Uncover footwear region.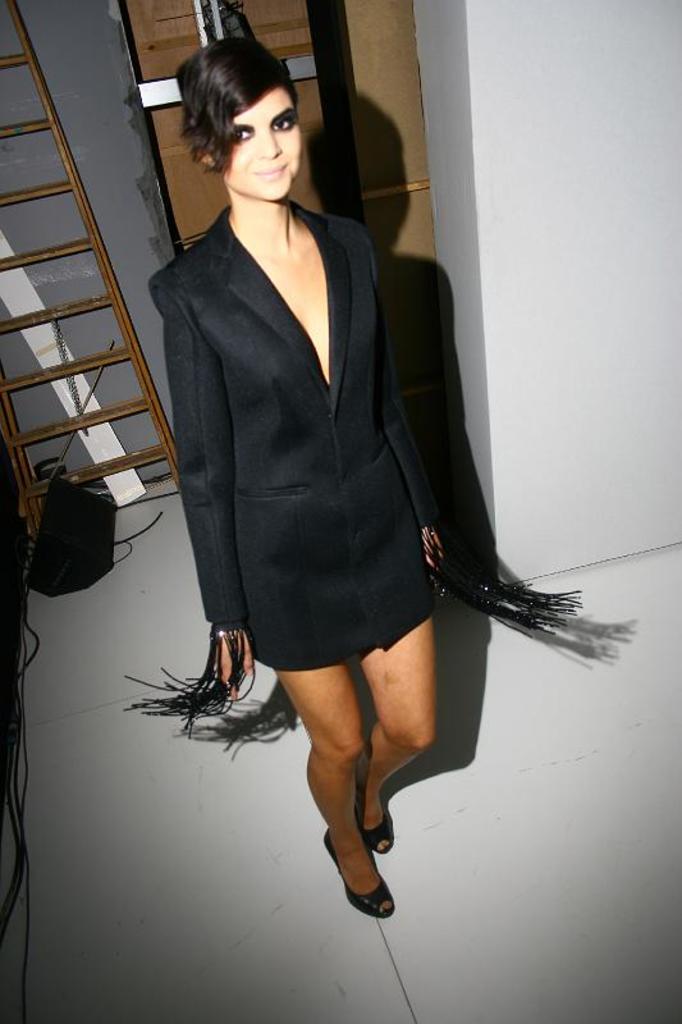
Uncovered: x1=325, y1=827, x2=392, y2=914.
